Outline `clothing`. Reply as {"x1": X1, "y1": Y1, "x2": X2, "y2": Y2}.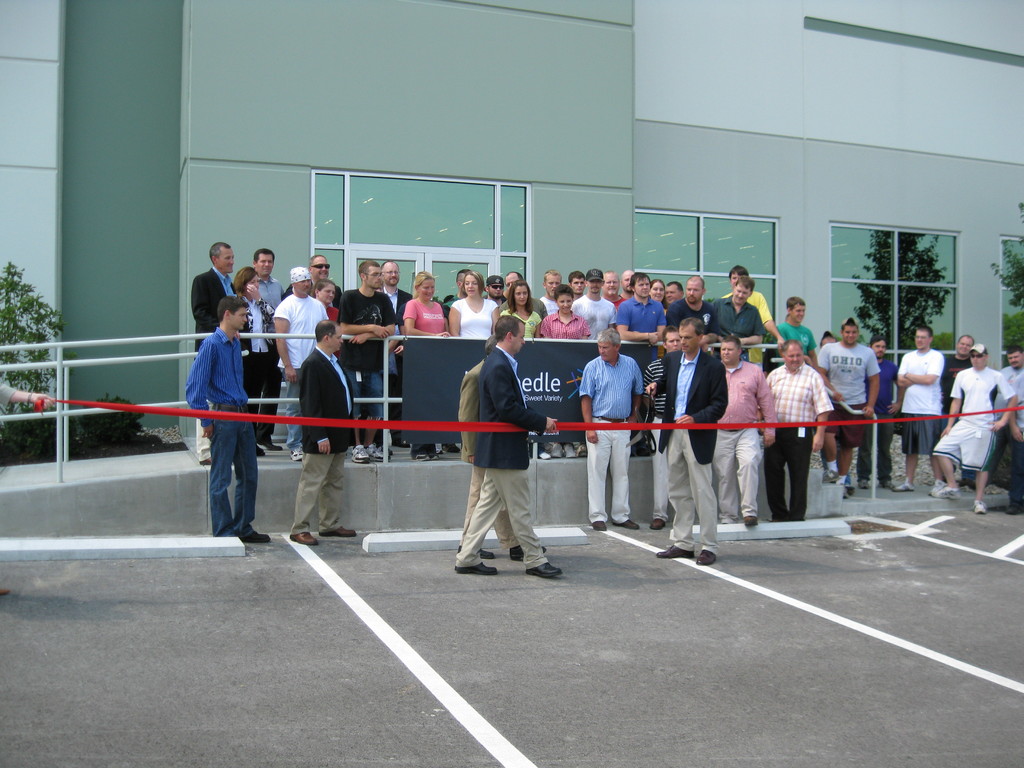
{"x1": 264, "y1": 289, "x2": 337, "y2": 450}.
